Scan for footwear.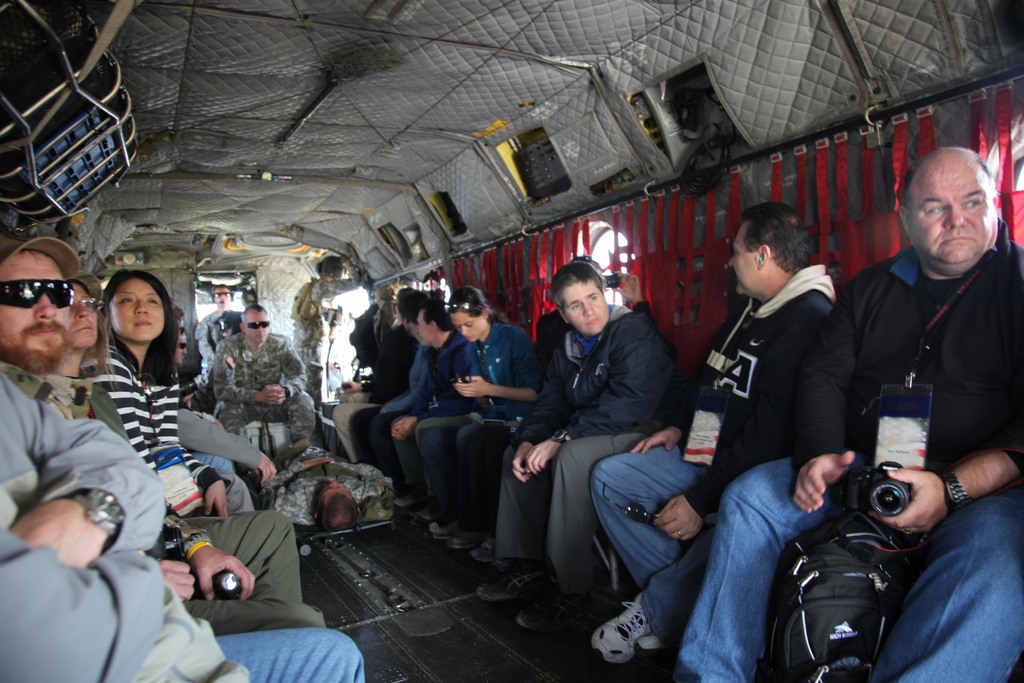
Scan result: Rect(450, 527, 486, 550).
